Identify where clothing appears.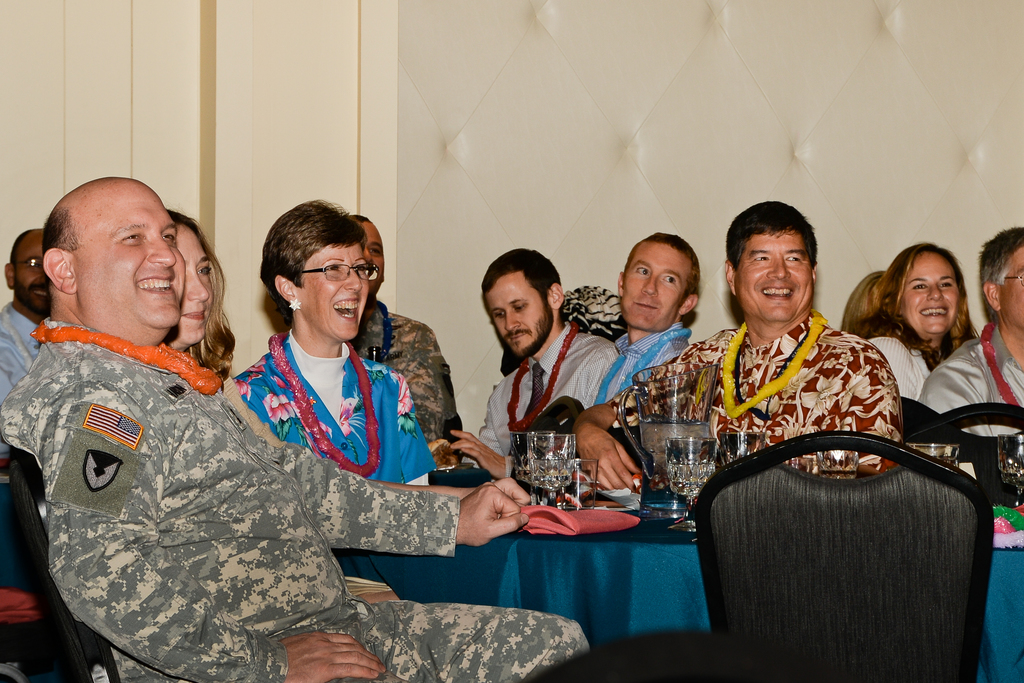
Appears at l=349, t=306, r=460, b=478.
